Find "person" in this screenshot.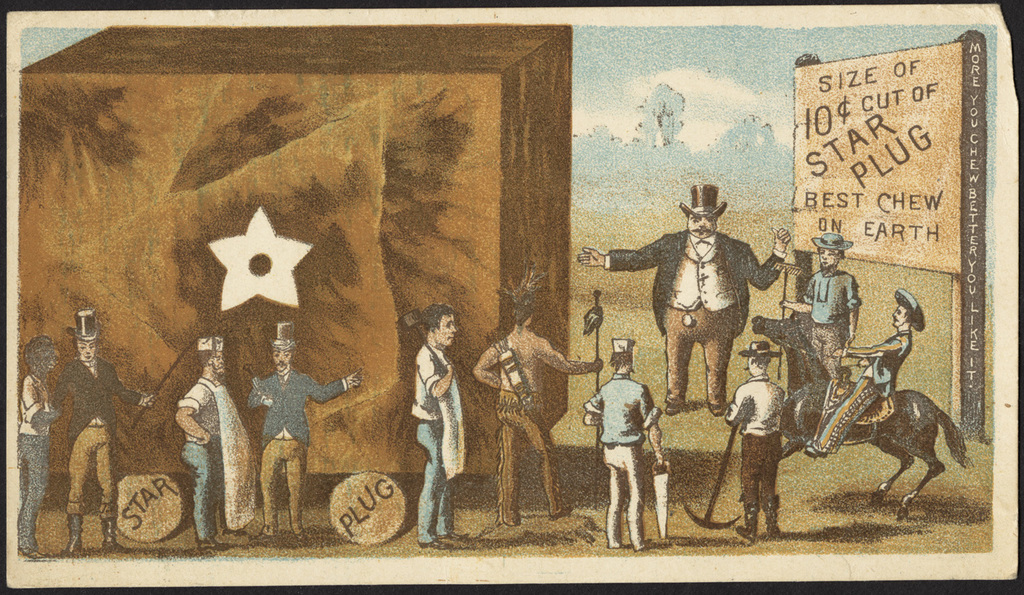
The bounding box for "person" is (x1=726, y1=343, x2=785, y2=538).
